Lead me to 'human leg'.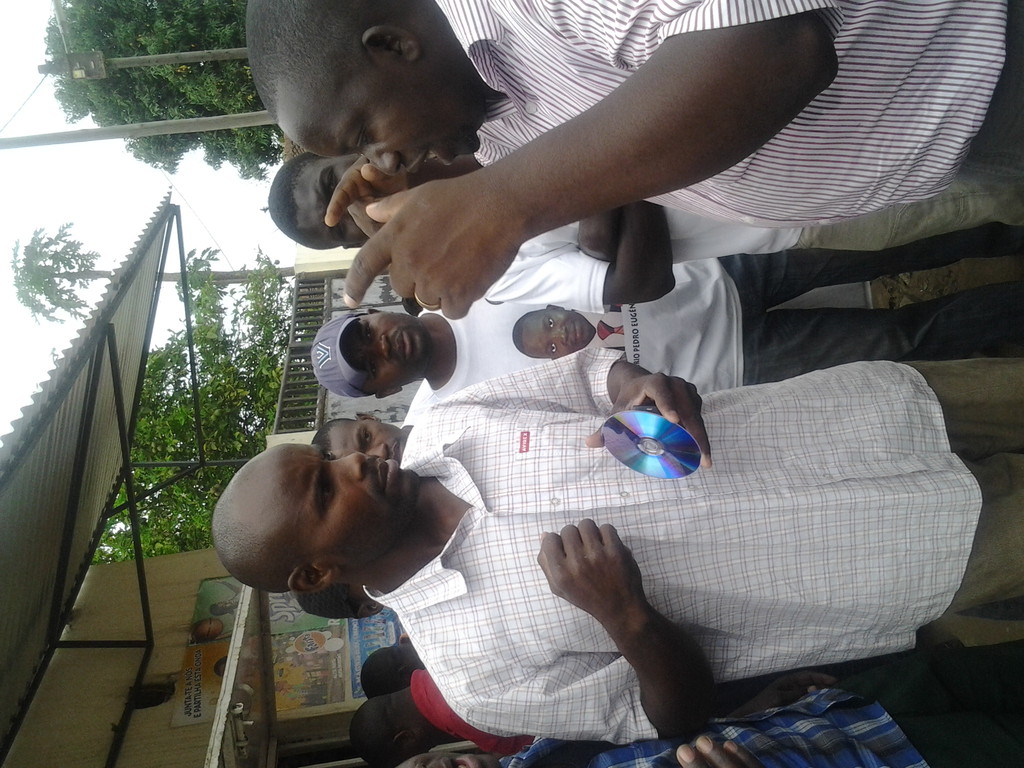
Lead to BBox(908, 355, 1023, 615).
